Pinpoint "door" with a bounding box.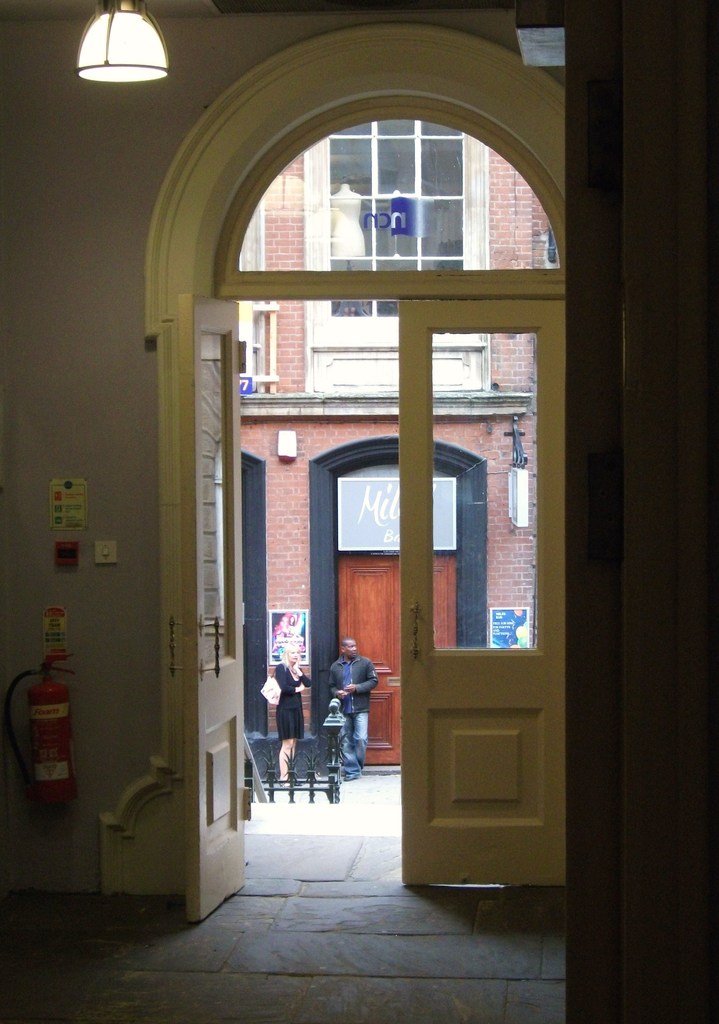
436:554:454:650.
